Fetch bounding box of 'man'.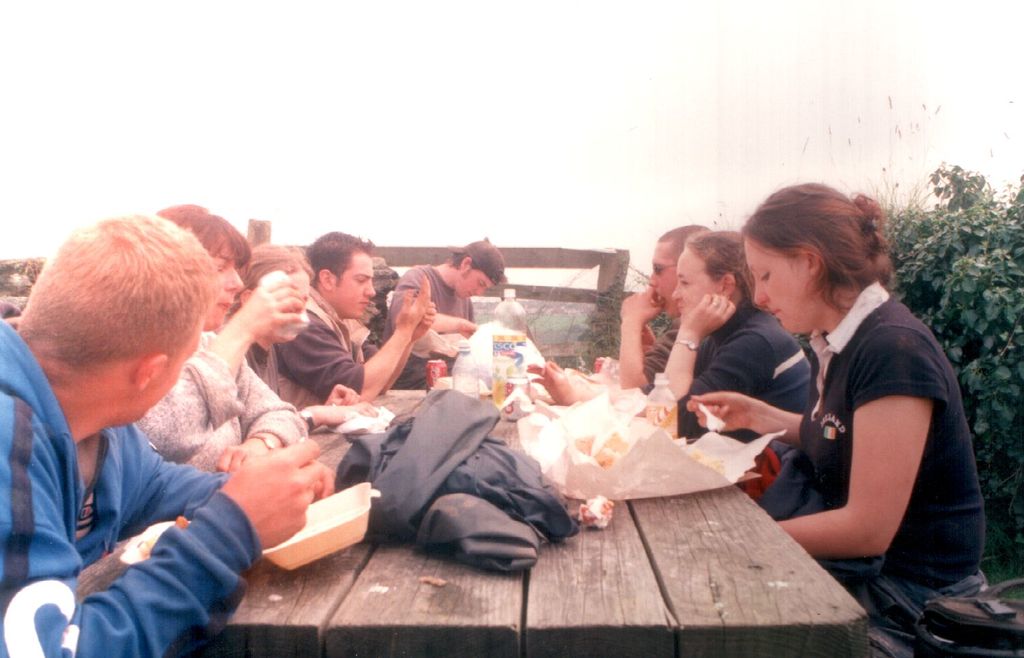
Bbox: [278, 230, 436, 412].
